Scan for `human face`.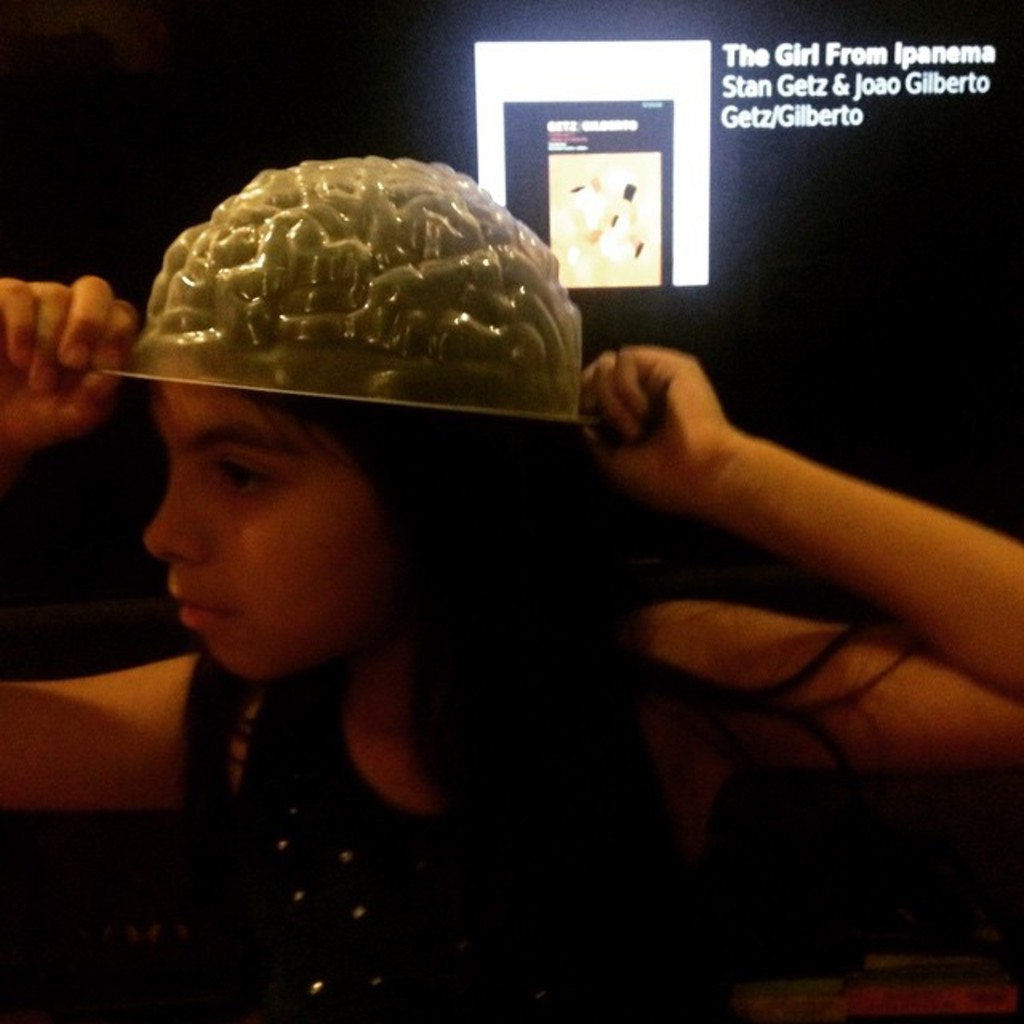
Scan result: bbox=[112, 392, 410, 682].
